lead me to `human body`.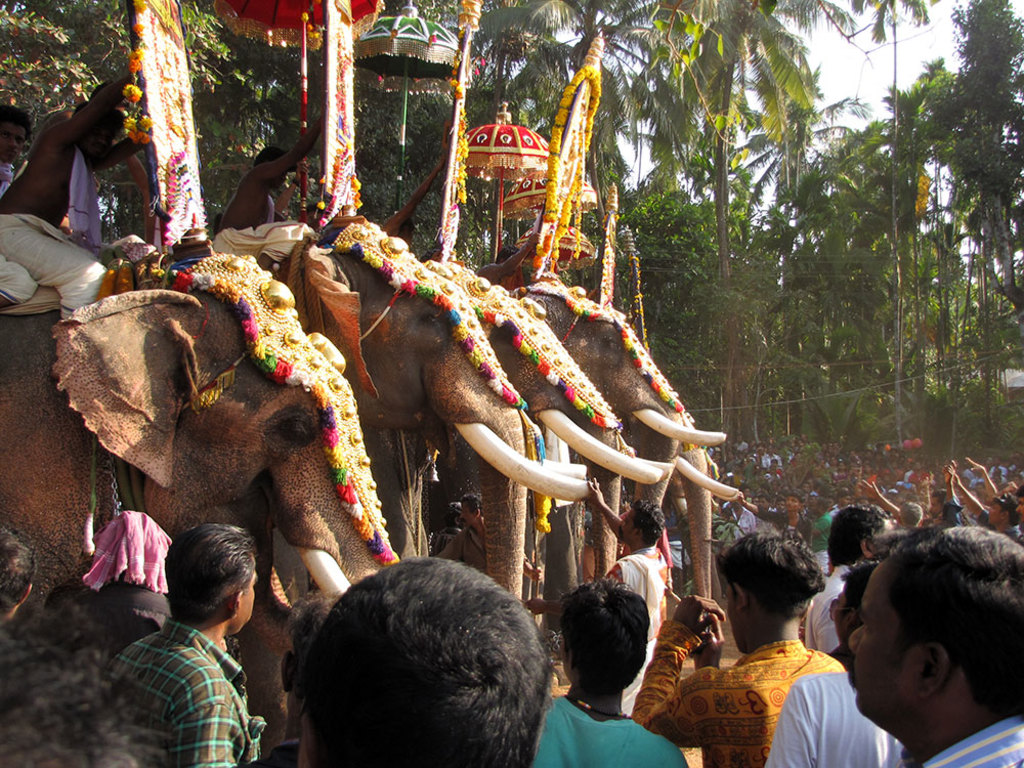
Lead to (802,509,884,653).
